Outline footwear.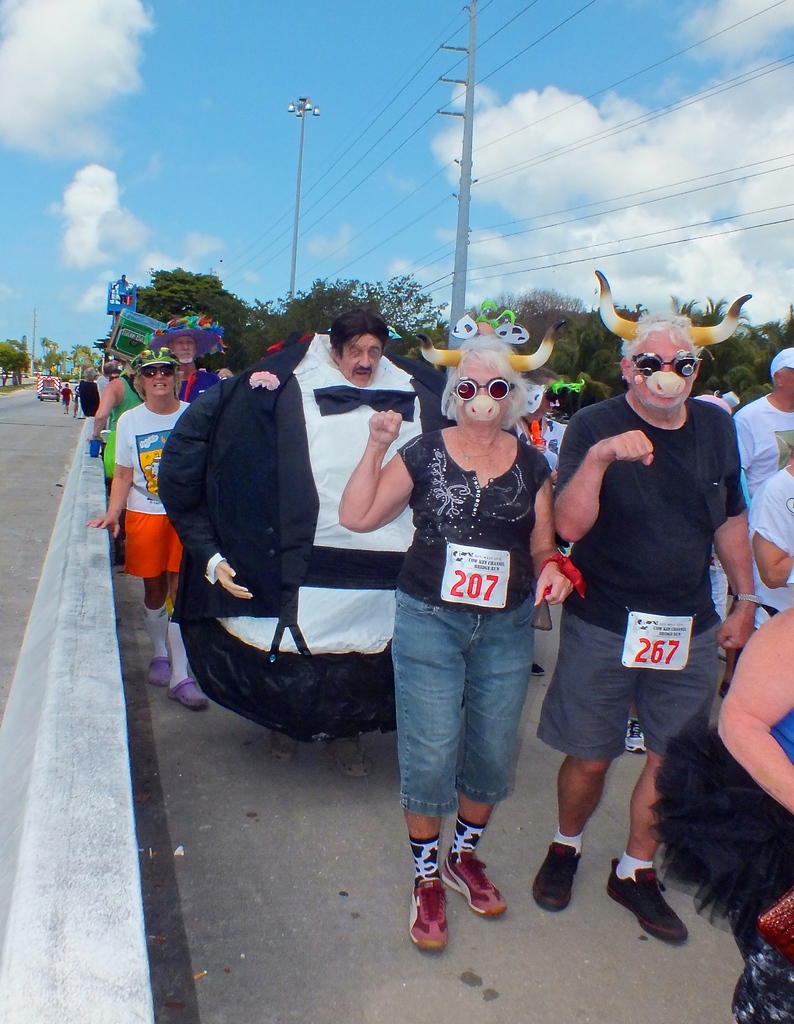
Outline: 623 870 708 954.
